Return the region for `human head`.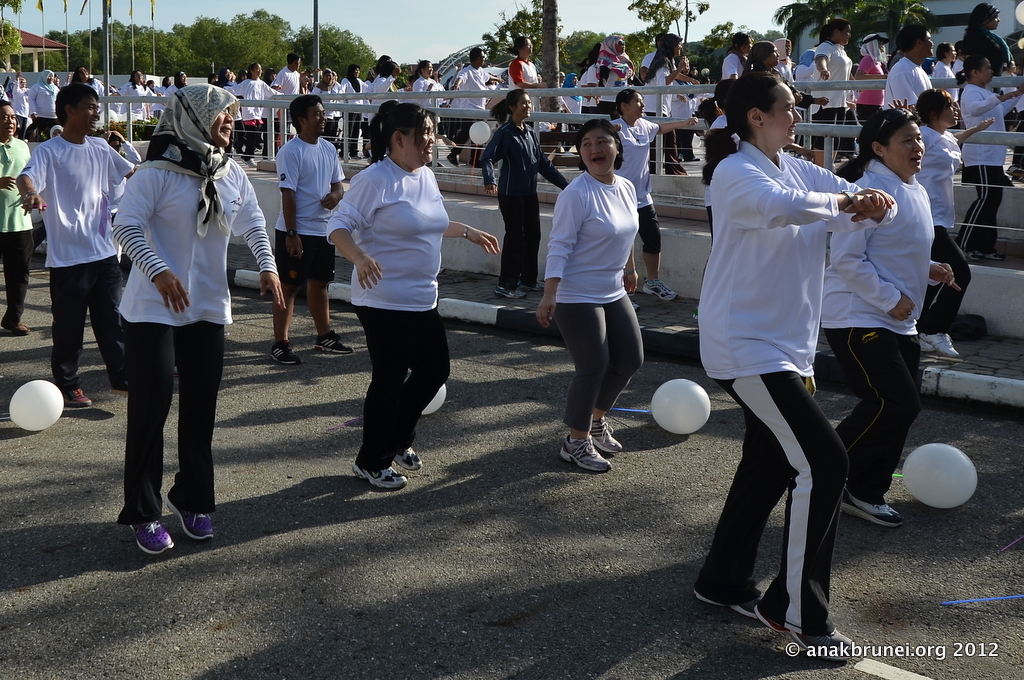
BBox(376, 55, 393, 68).
